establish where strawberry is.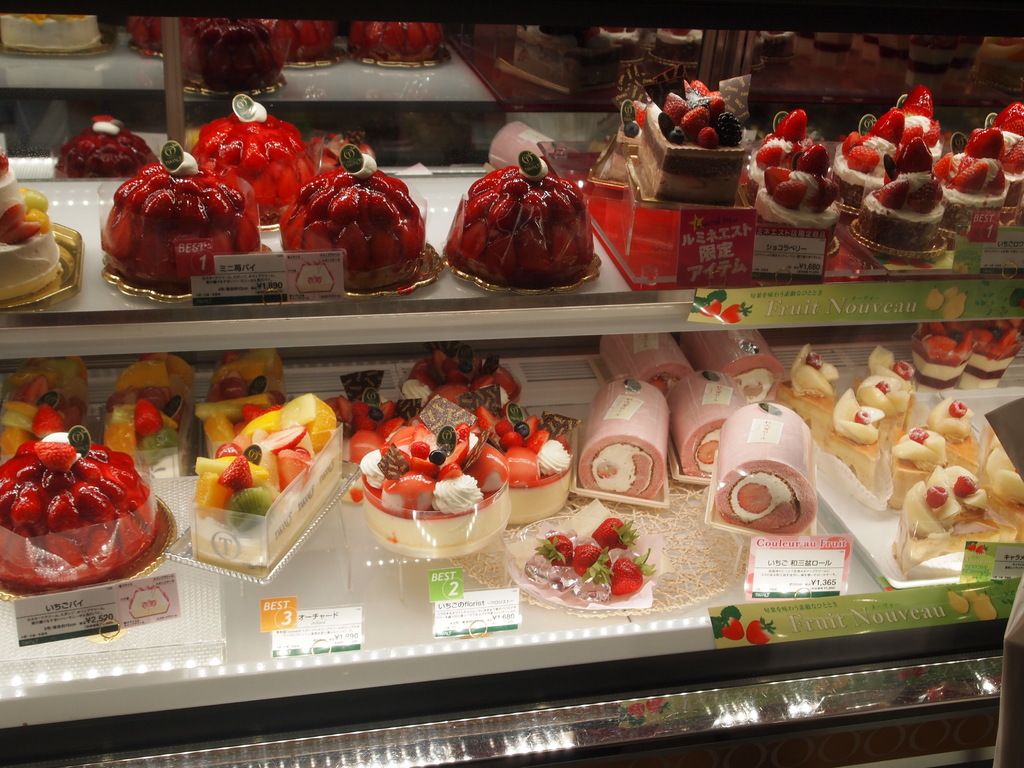
Established at <region>898, 124, 927, 153</region>.
